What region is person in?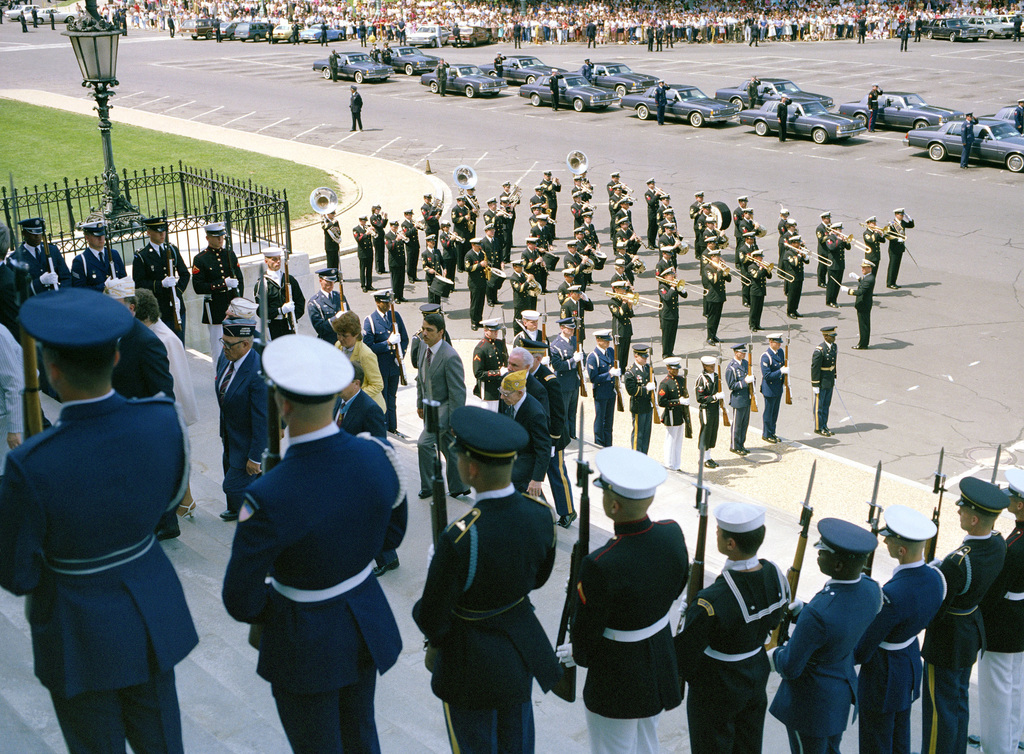
[x1=510, y1=308, x2=548, y2=366].
